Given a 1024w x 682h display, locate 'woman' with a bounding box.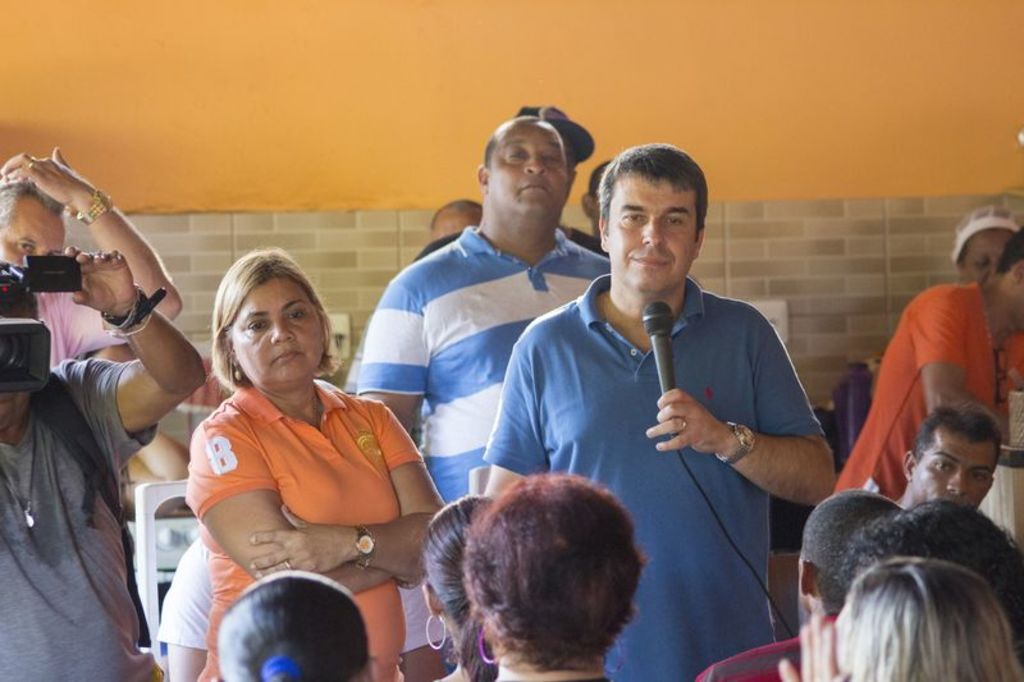
Located: select_region(180, 251, 449, 681).
